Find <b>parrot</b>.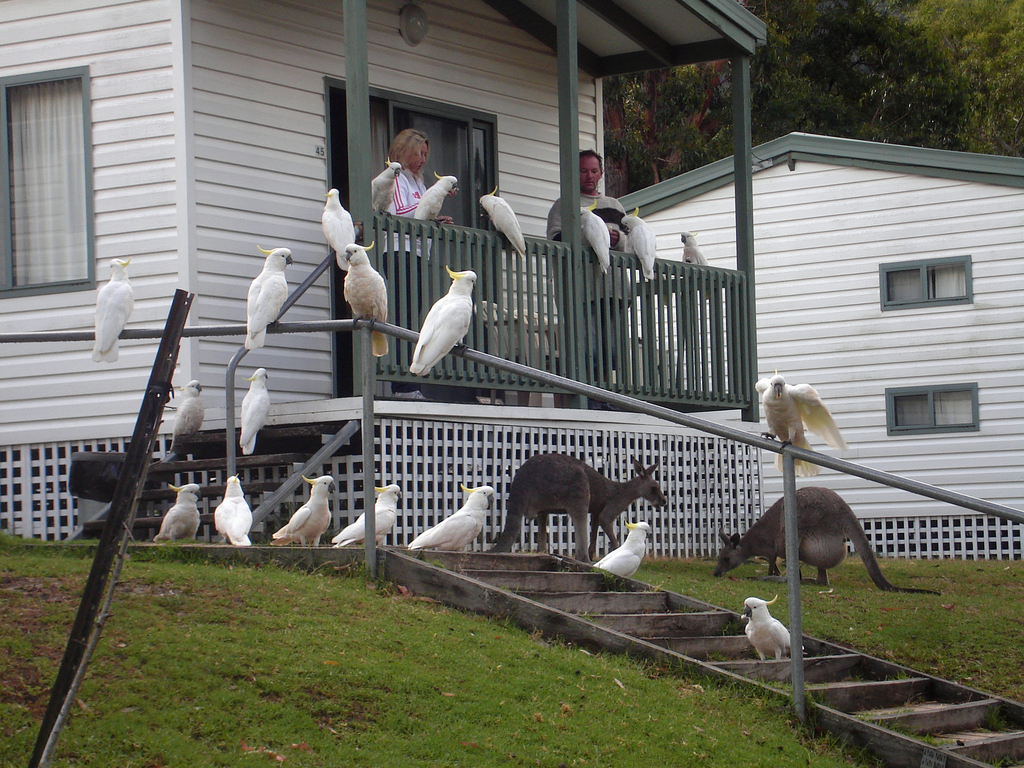
bbox(582, 200, 614, 274).
